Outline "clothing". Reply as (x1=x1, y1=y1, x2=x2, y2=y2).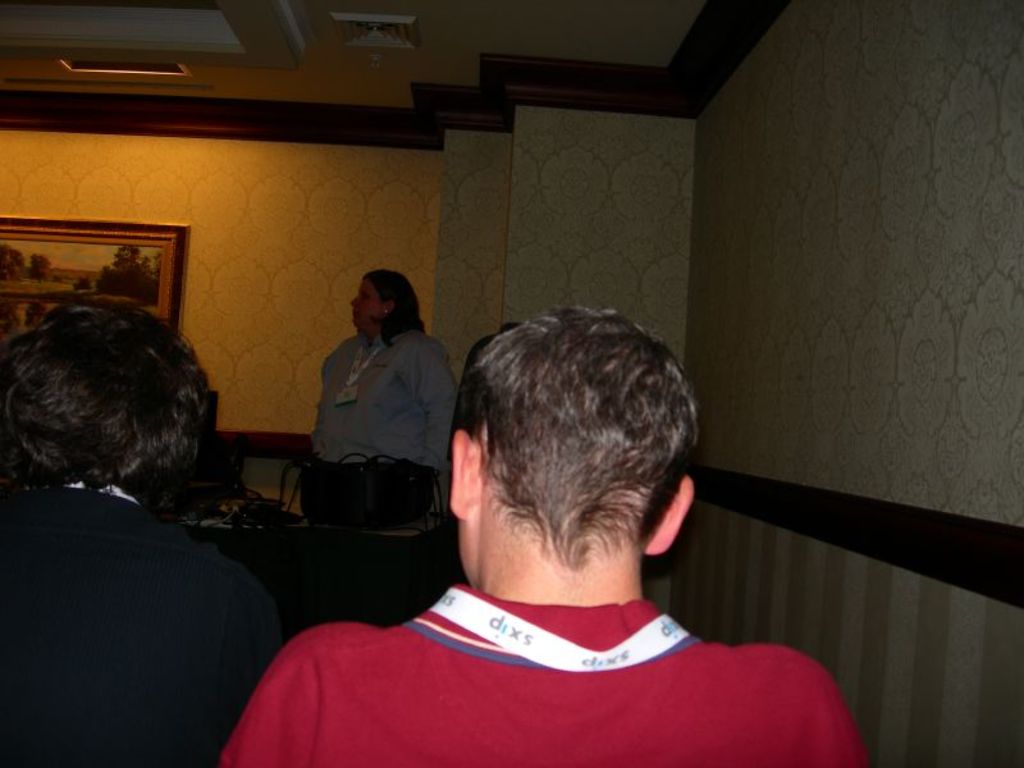
(x1=0, y1=479, x2=285, y2=767).
